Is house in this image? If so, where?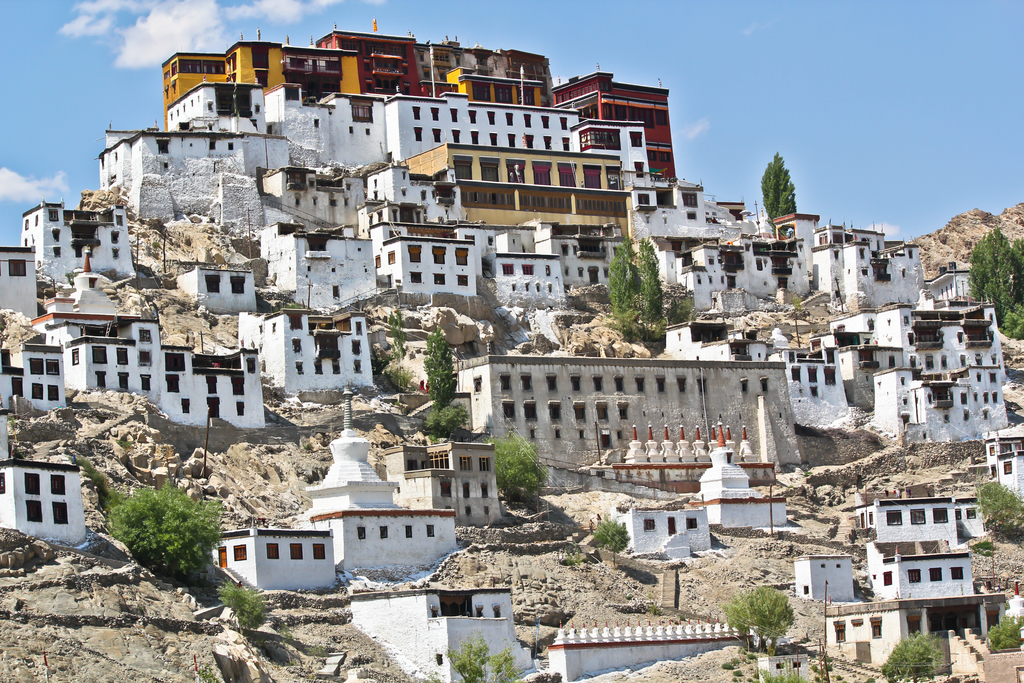
Yes, at select_region(844, 490, 985, 546).
